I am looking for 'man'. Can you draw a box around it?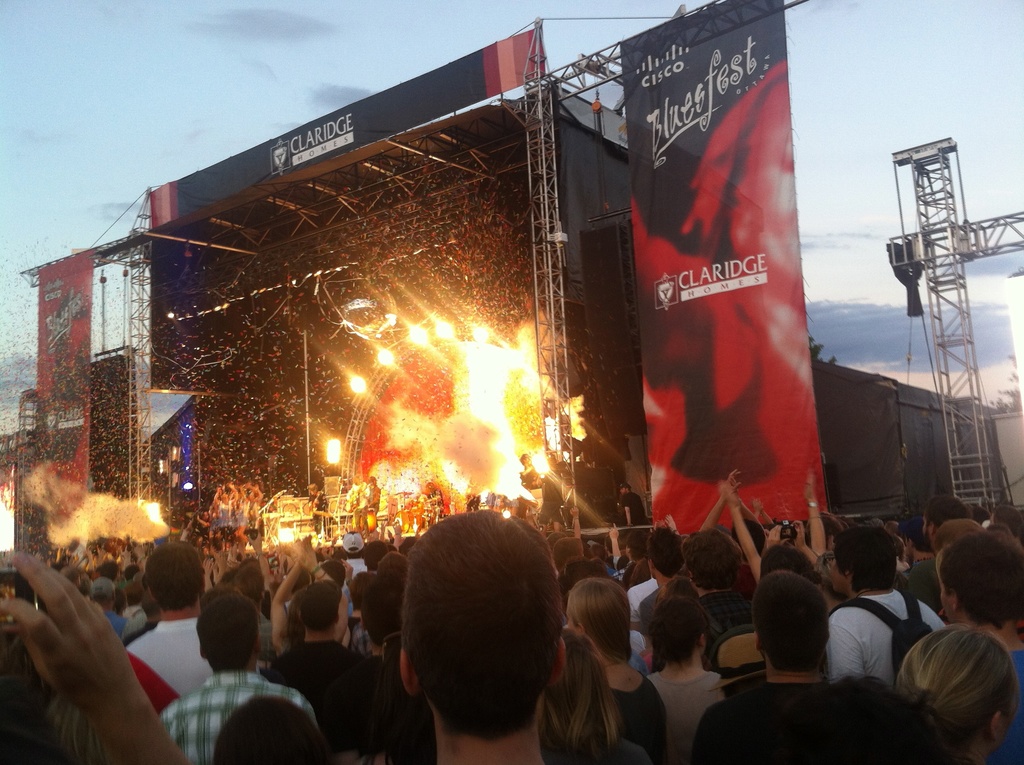
Sure, the bounding box is pyautogui.locateOnScreen(359, 581, 400, 664).
